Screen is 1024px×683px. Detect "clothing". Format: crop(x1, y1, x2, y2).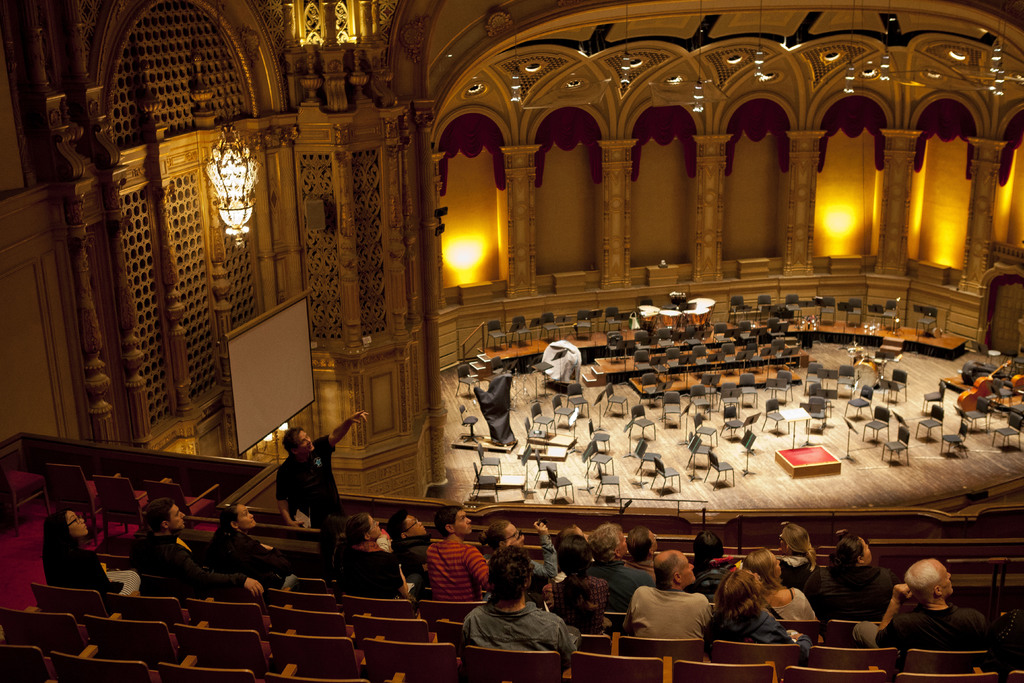
crop(348, 536, 401, 580).
